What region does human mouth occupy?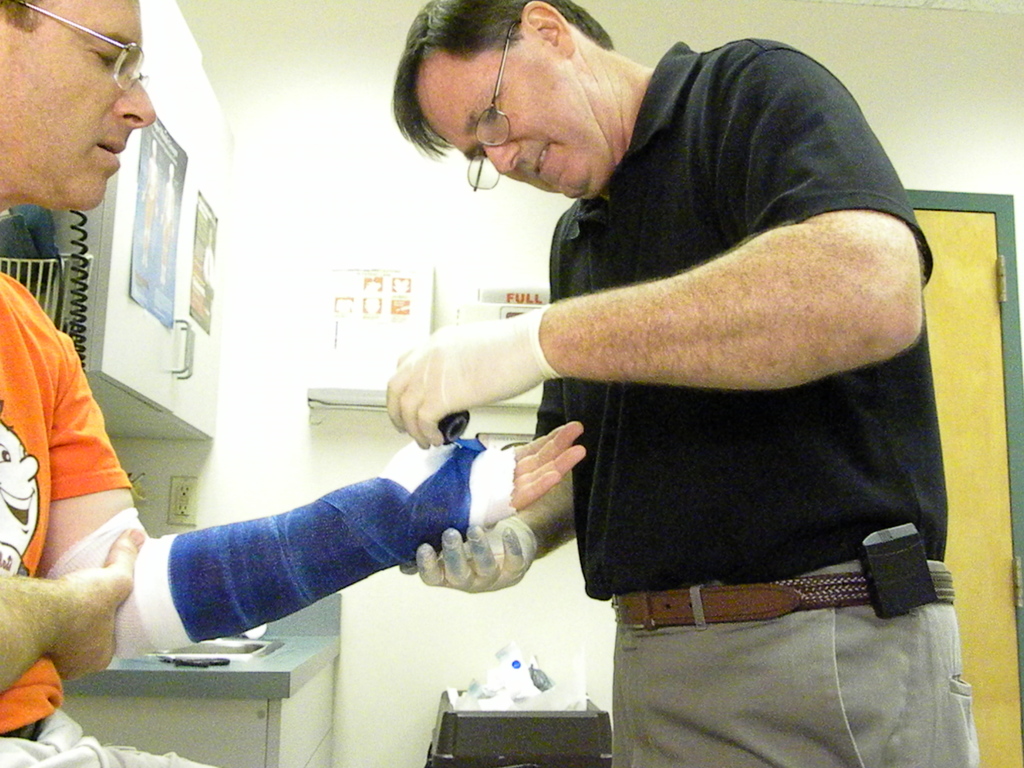
537, 142, 557, 178.
